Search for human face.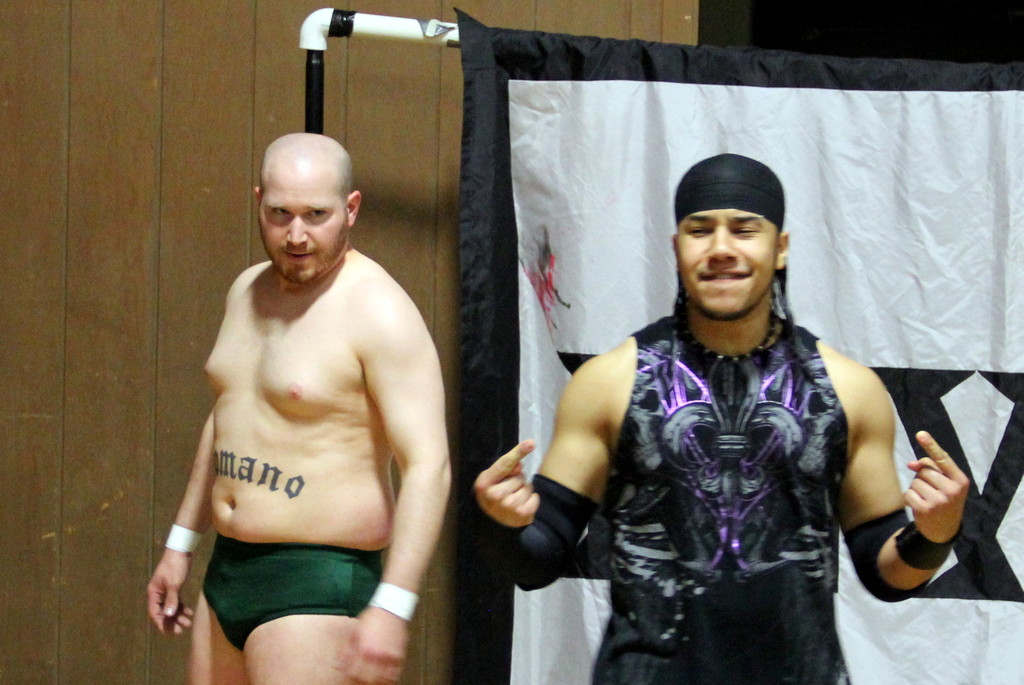
Found at 674/210/779/311.
